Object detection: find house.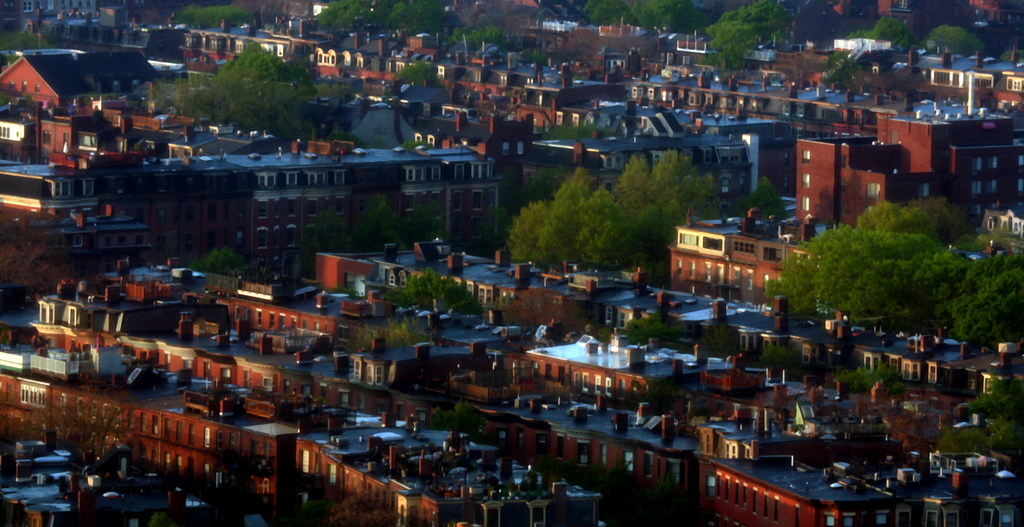
531/262/582/316.
